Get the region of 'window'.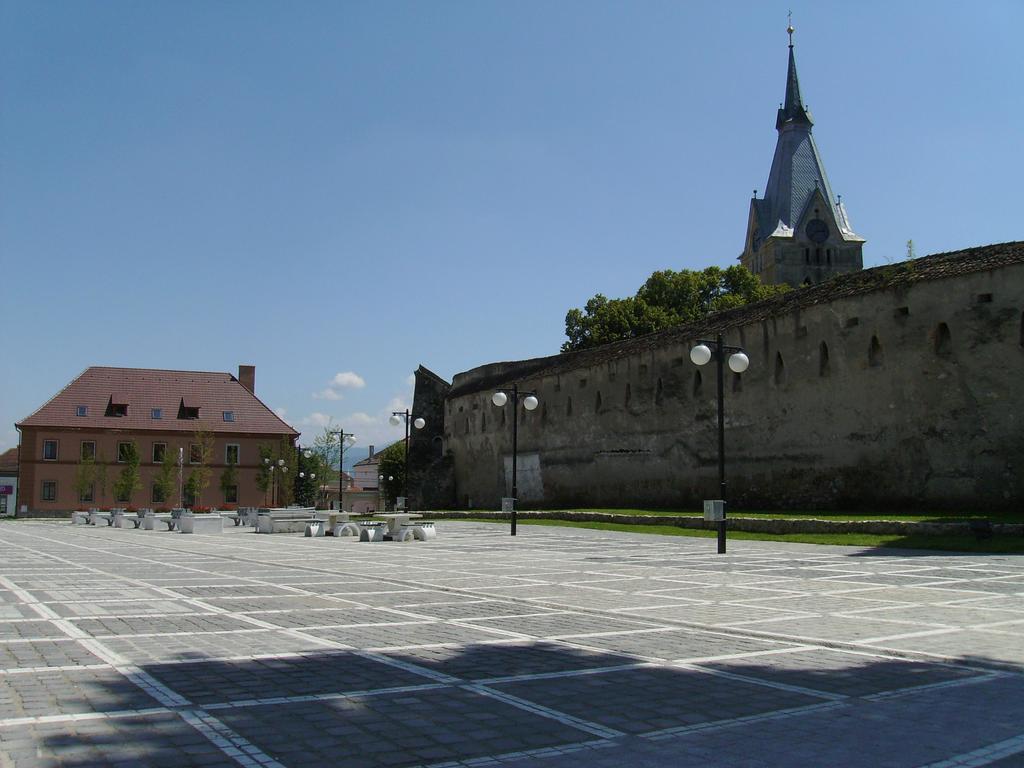
(x1=151, y1=444, x2=170, y2=467).
